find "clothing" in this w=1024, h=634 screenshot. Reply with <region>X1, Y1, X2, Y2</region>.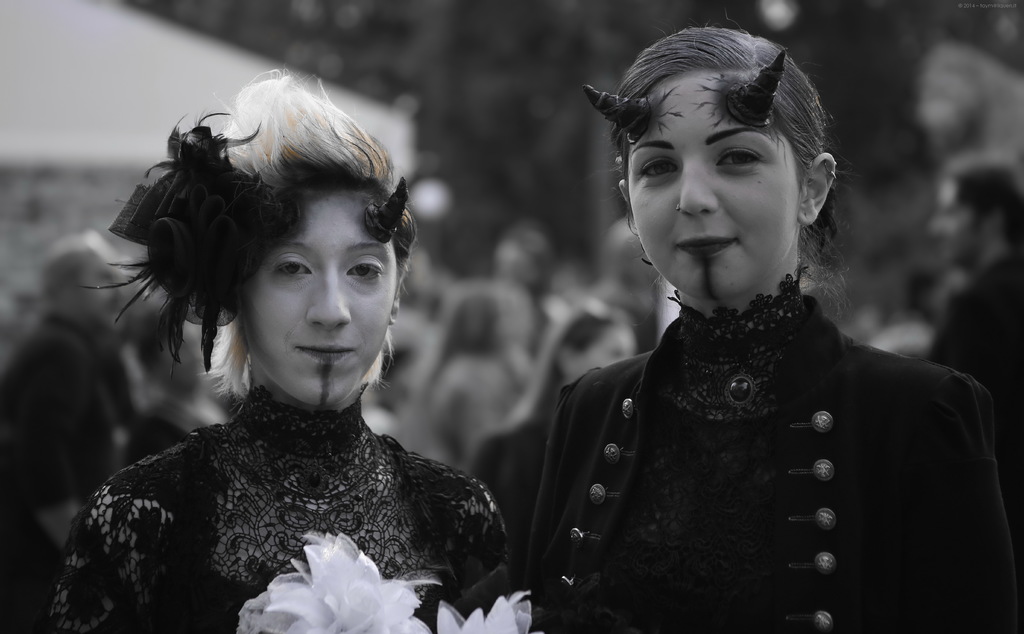
<region>471, 392, 568, 633</region>.
